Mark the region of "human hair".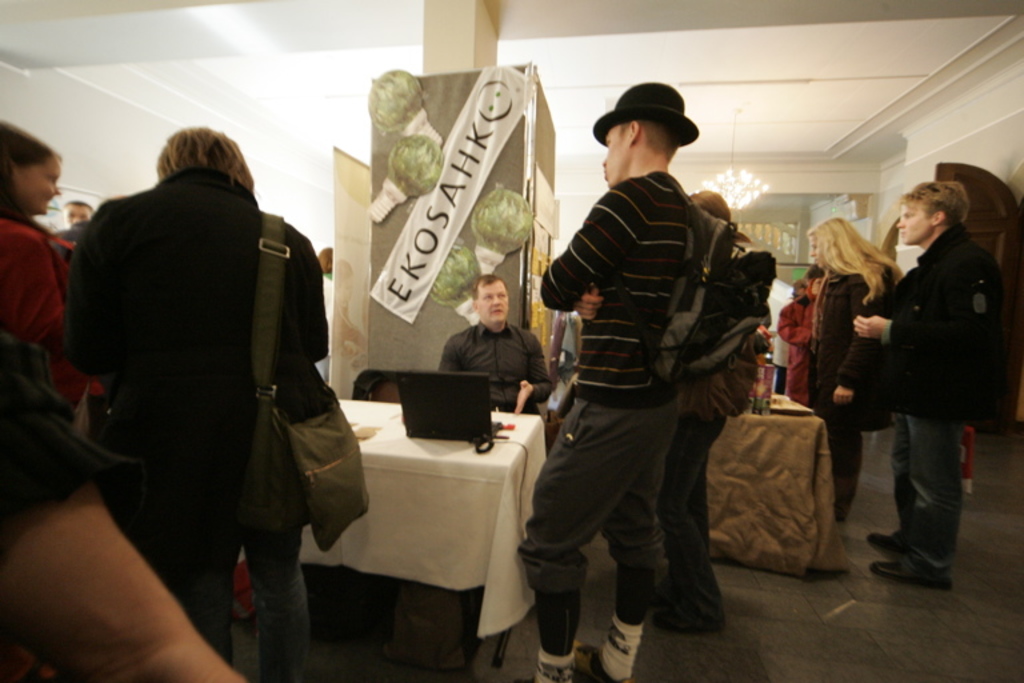
Region: bbox(4, 137, 65, 233).
